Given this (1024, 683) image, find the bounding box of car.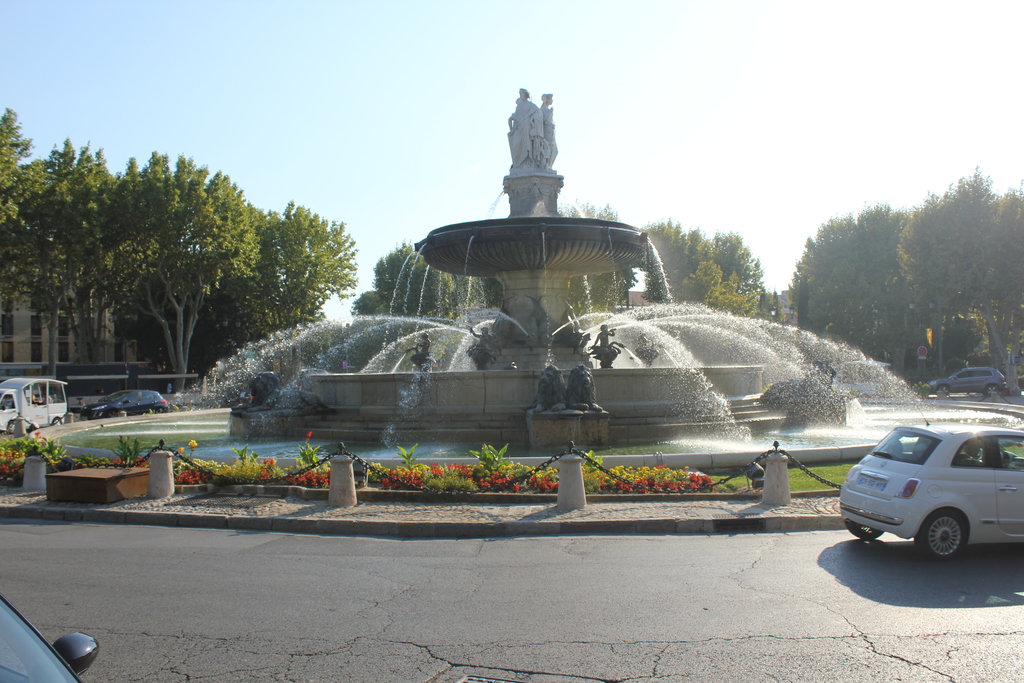
crop(0, 593, 100, 682).
